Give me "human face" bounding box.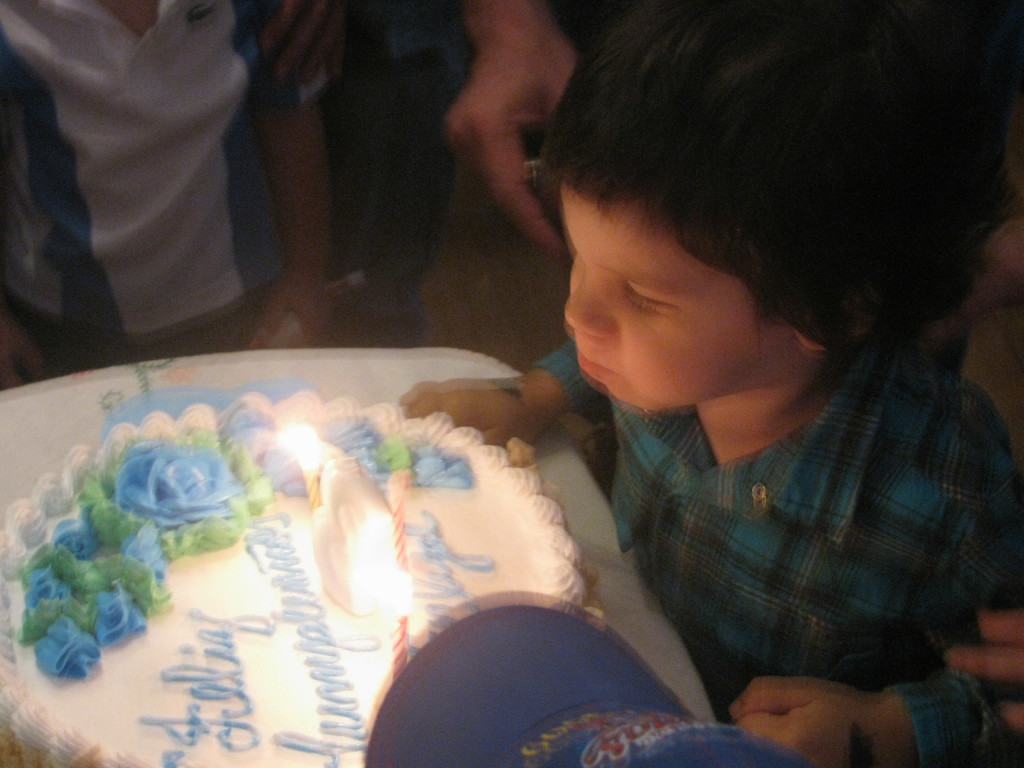
box(559, 179, 792, 412).
